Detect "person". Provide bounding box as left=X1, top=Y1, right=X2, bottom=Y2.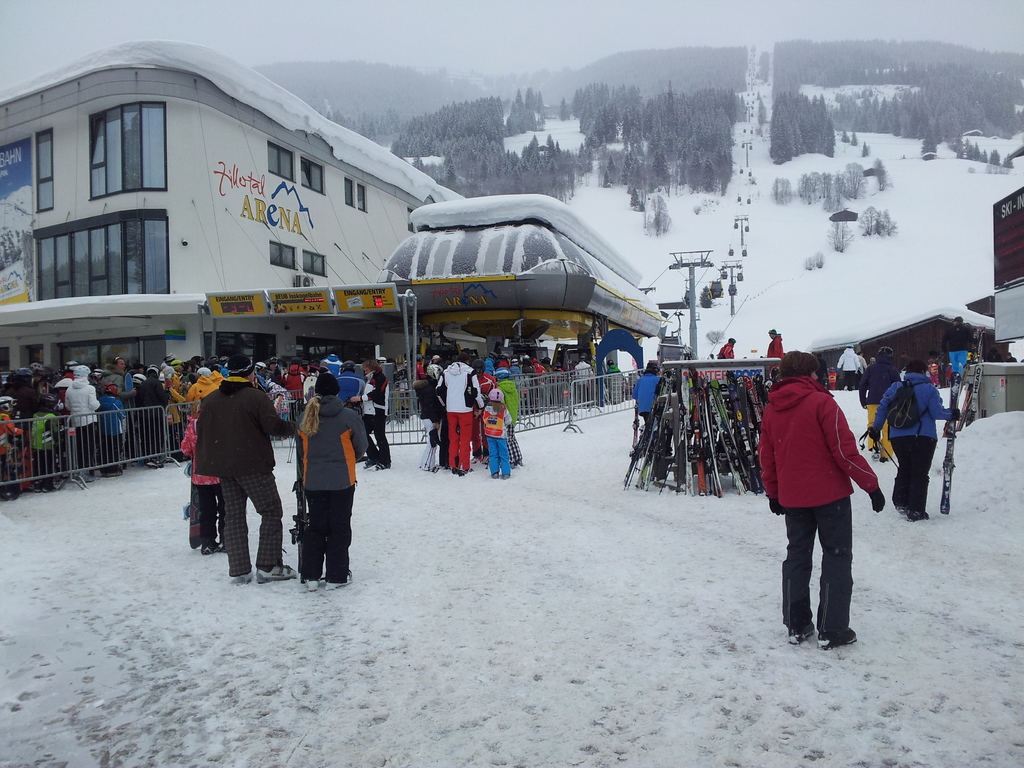
left=164, top=348, right=186, bottom=406.
